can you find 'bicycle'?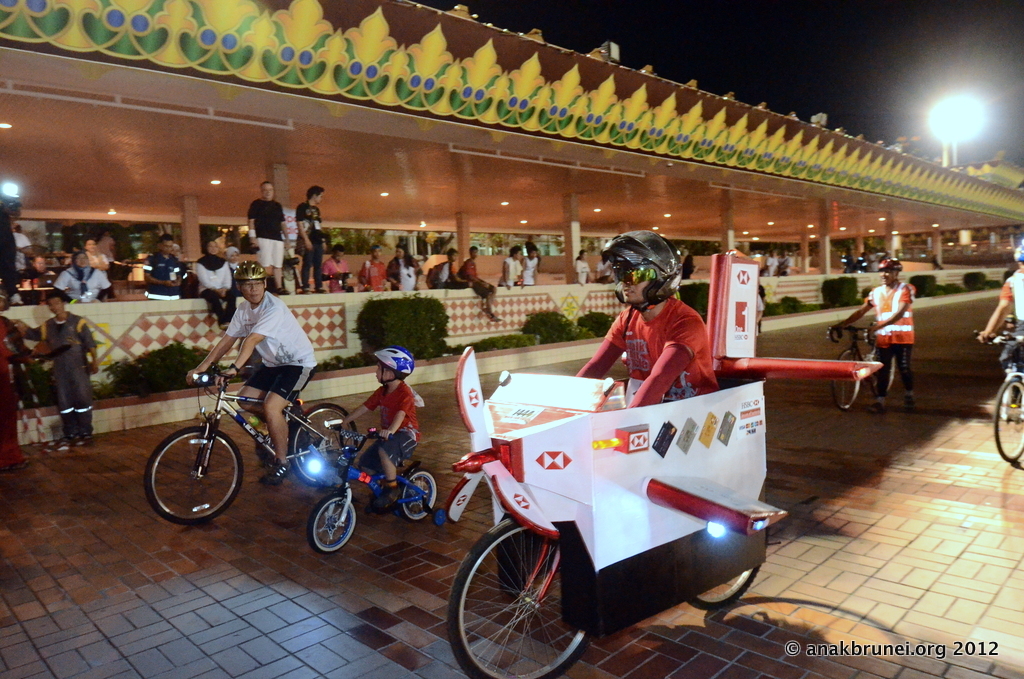
Yes, bounding box: <box>446,409,770,678</box>.
